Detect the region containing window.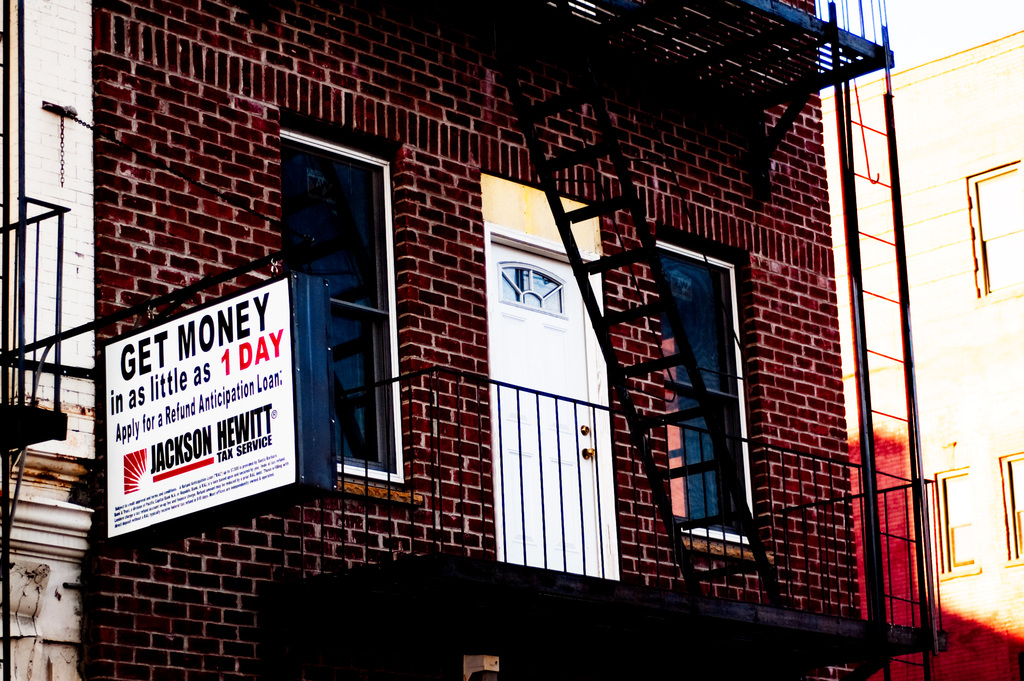
<bbox>1000, 445, 1023, 566</bbox>.
